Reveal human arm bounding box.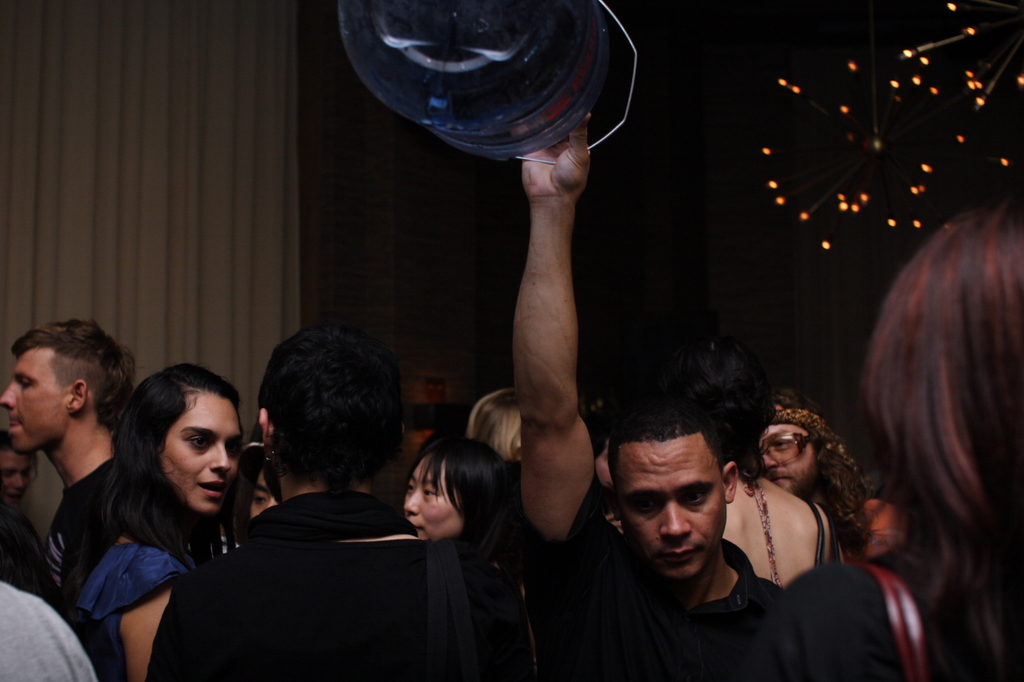
Revealed: <region>114, 582, 170, 681</region>.
